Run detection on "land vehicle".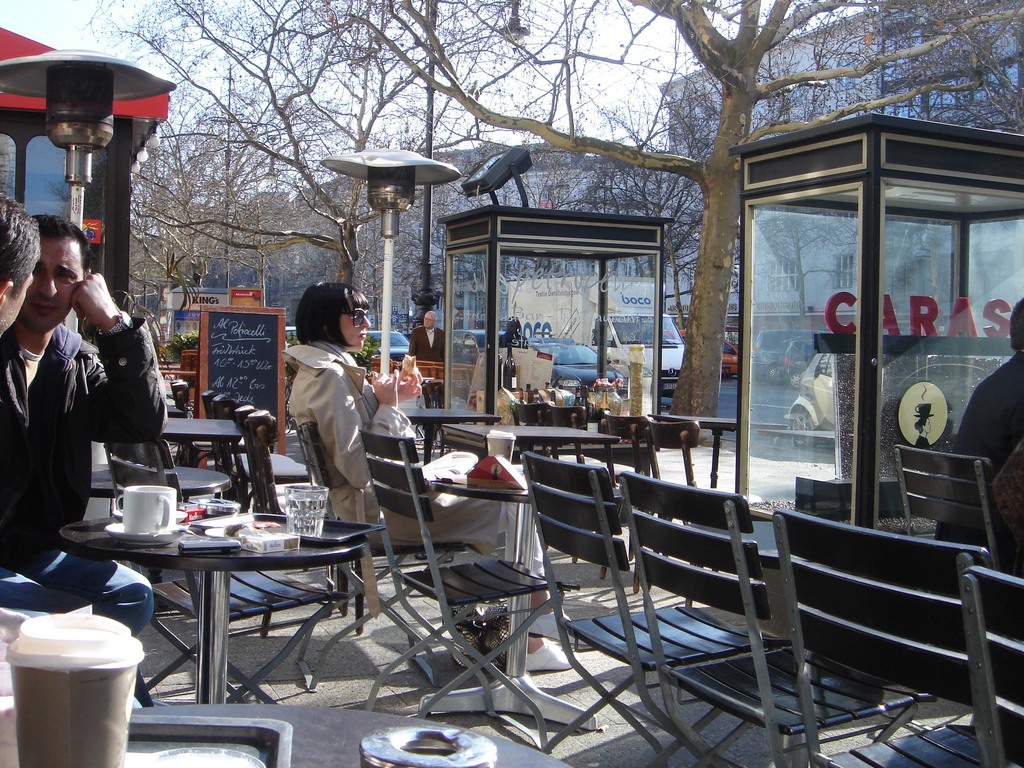
Result: {"x1": 789, "y1": 349, "x2": 837, "y2": 445}.
